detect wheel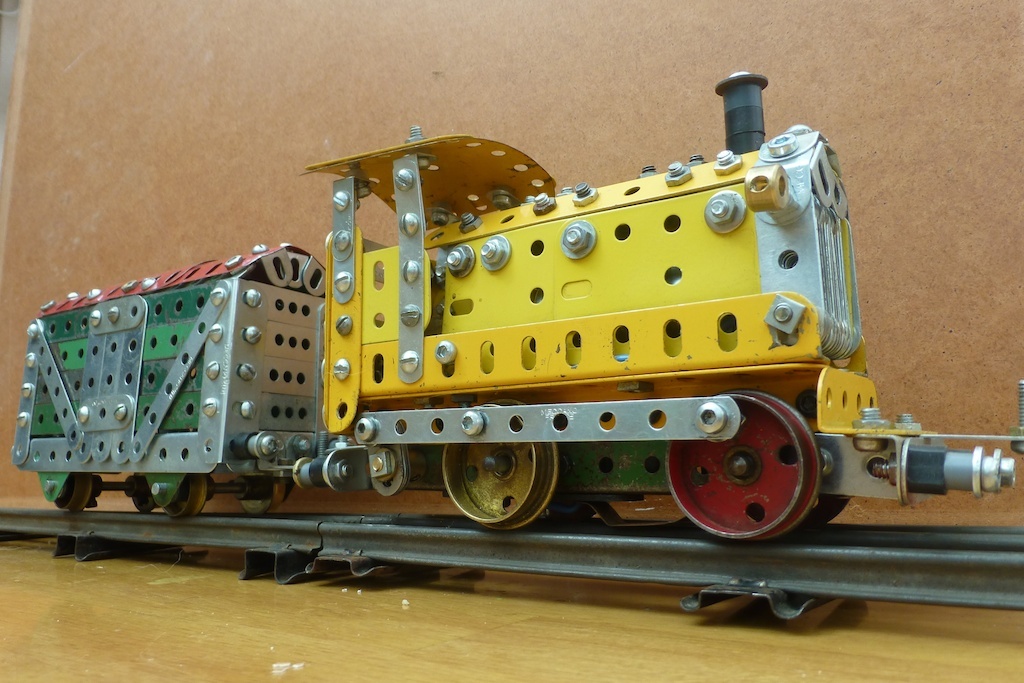
<bbox>57, 469, 97, 522</bbox>
